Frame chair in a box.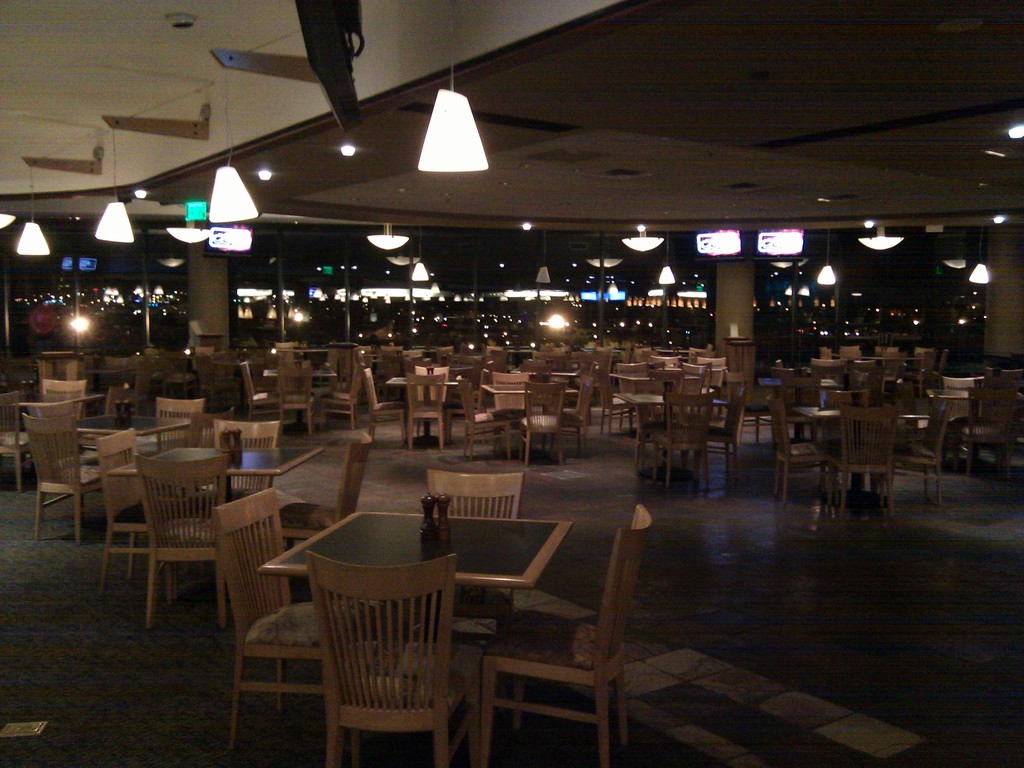
x1=273, y1=360, x2=313, y2=437.
